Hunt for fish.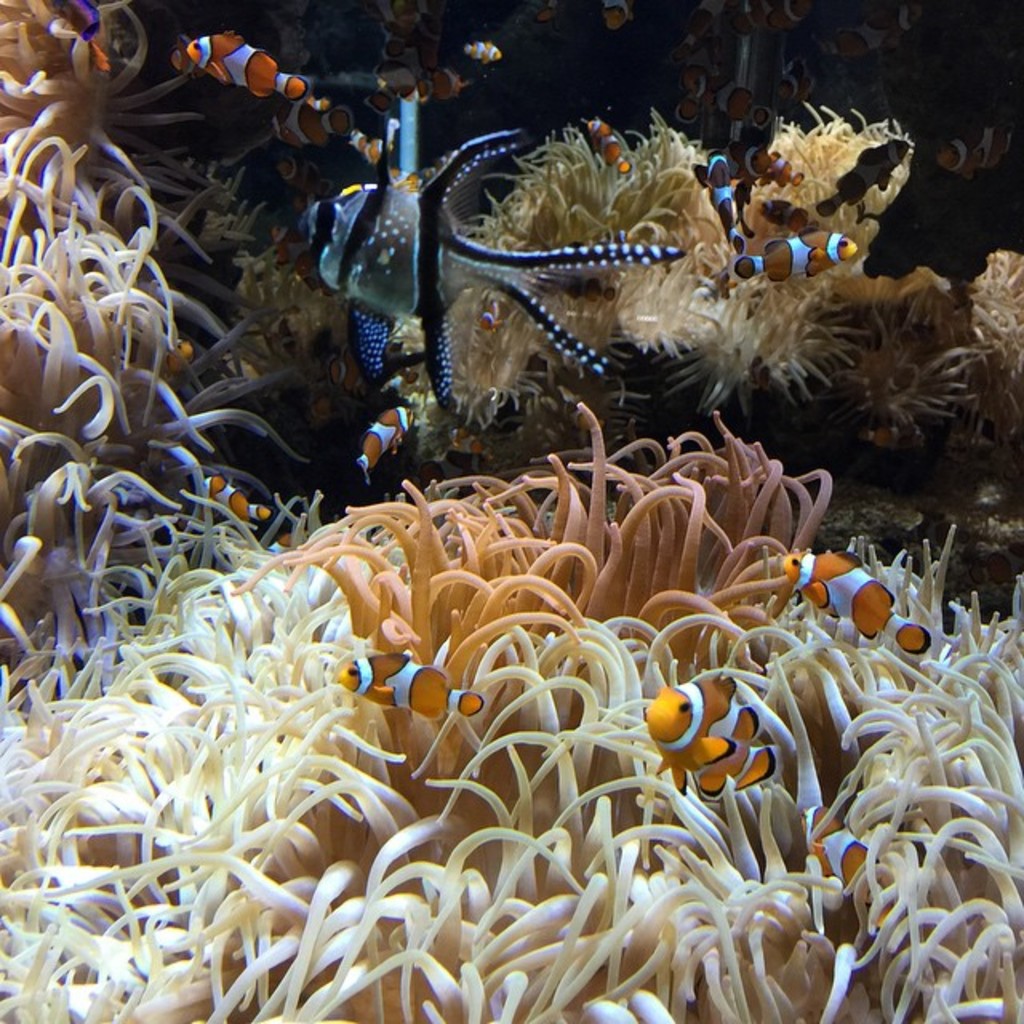
Hunted down at <box>779,50,808,104</box>.
